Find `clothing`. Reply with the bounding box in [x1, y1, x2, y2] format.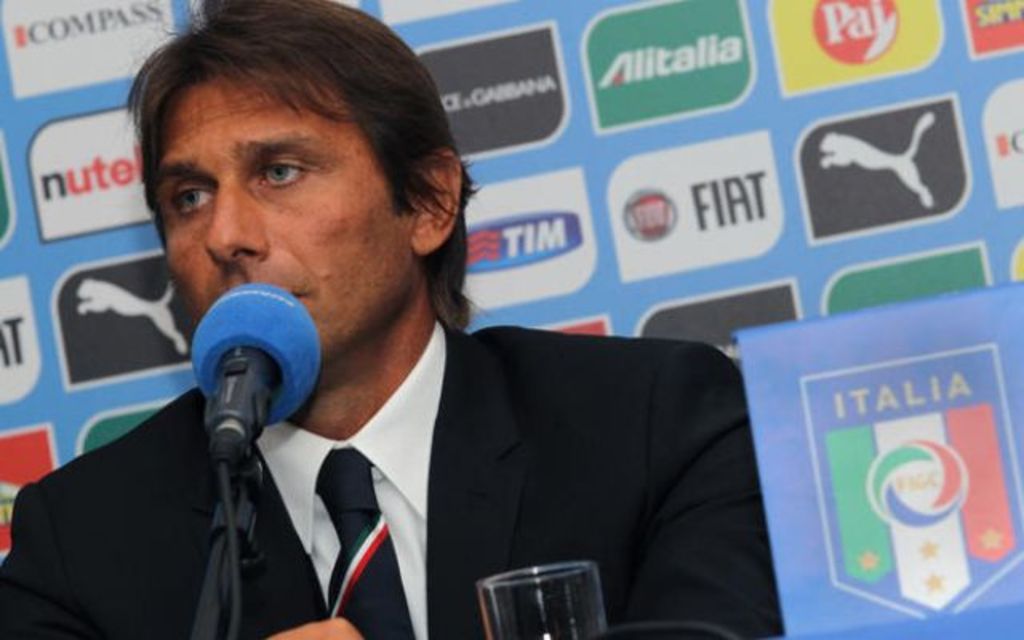
[104, 211, 758, 639].
